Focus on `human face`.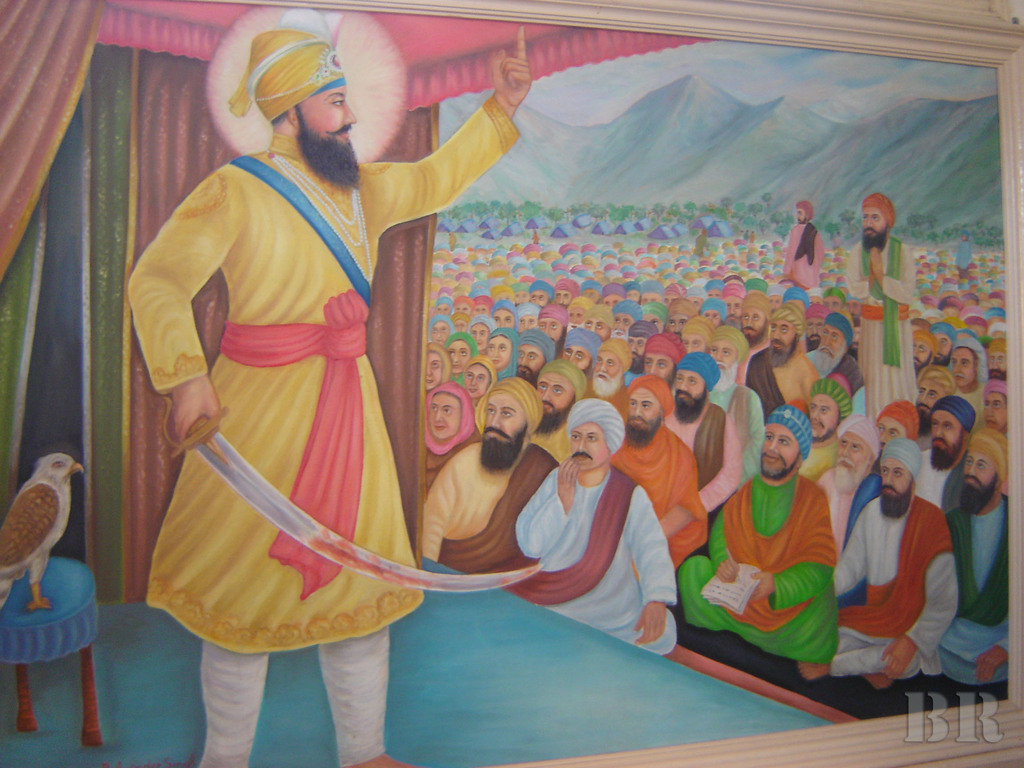
Focused at bbox=(427, 349, 443, 388).
